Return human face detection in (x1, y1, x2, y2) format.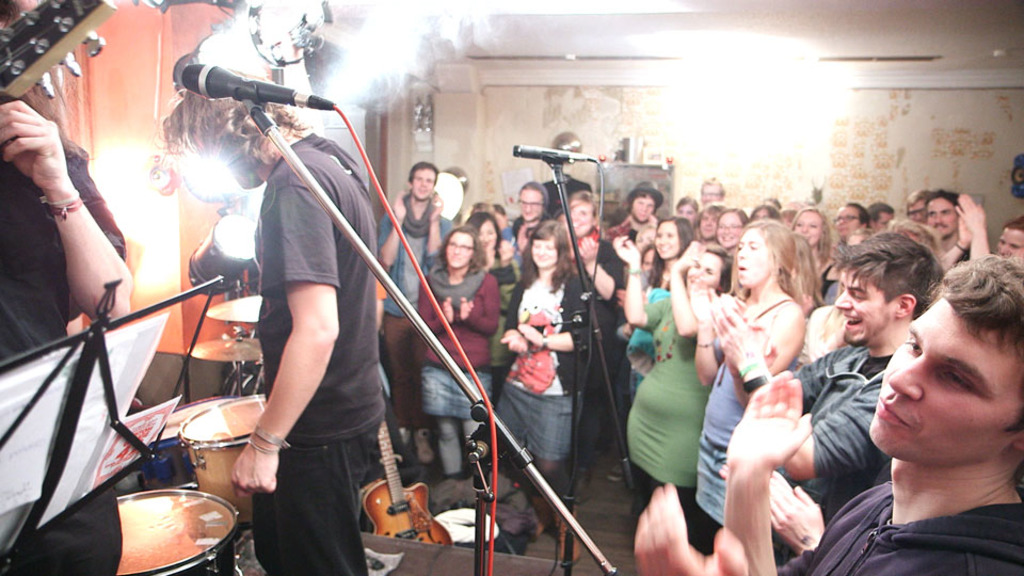
(797, 208, 823, 244).
